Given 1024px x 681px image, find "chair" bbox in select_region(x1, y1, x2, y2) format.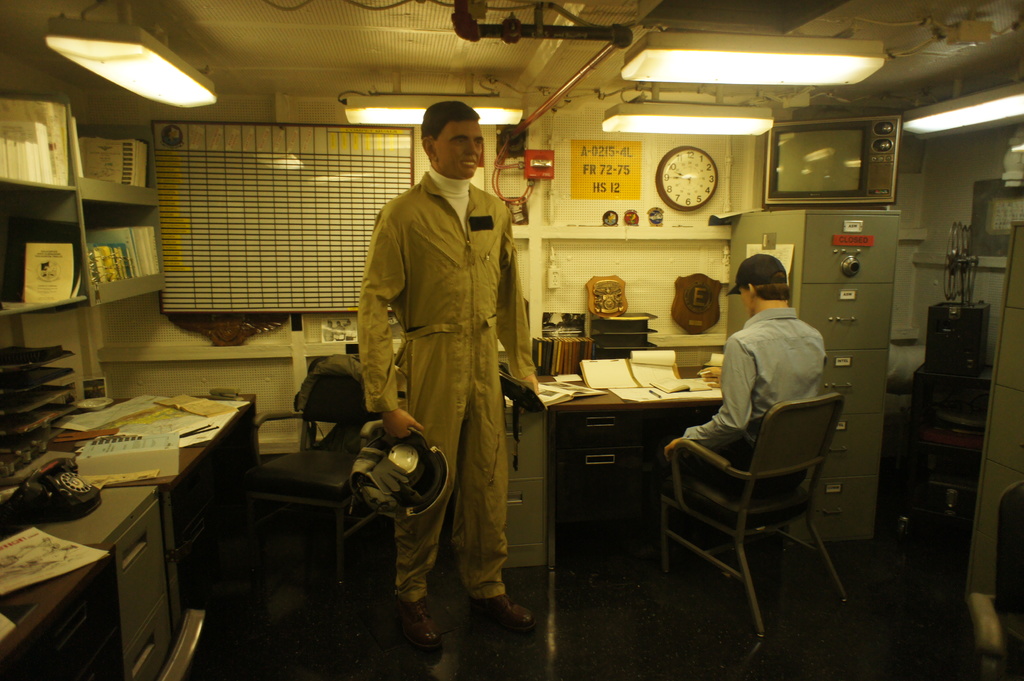
select_region(241, 351, 410, 587).
